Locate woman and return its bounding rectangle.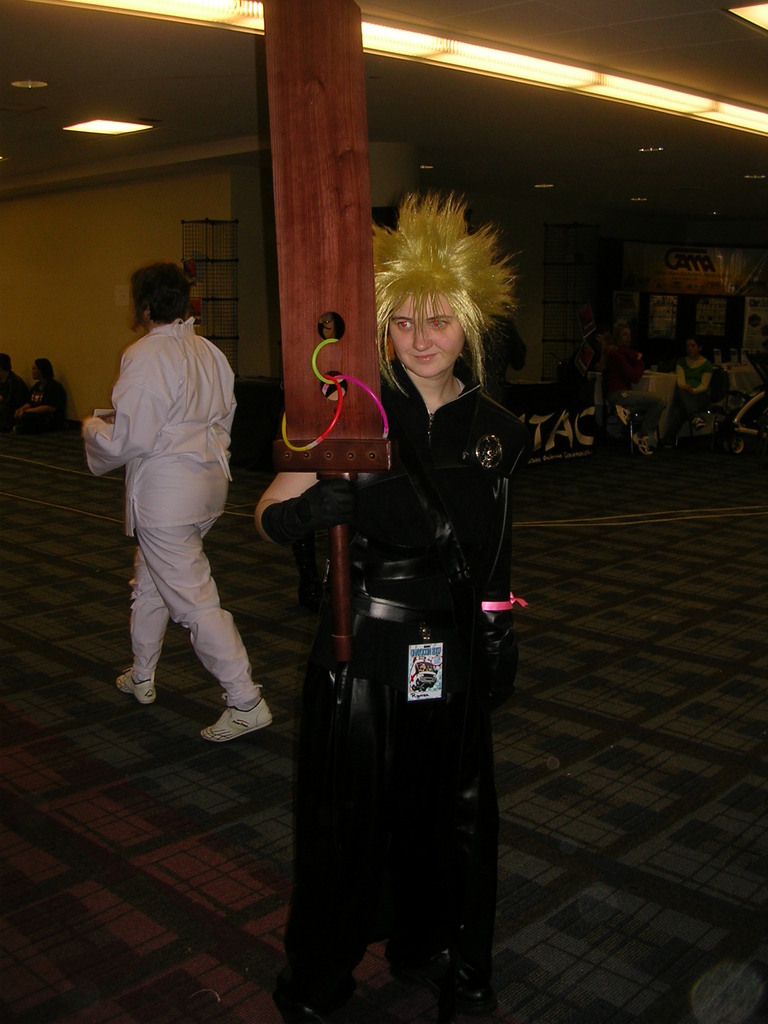
<box>272,216,521,1009</box>.
